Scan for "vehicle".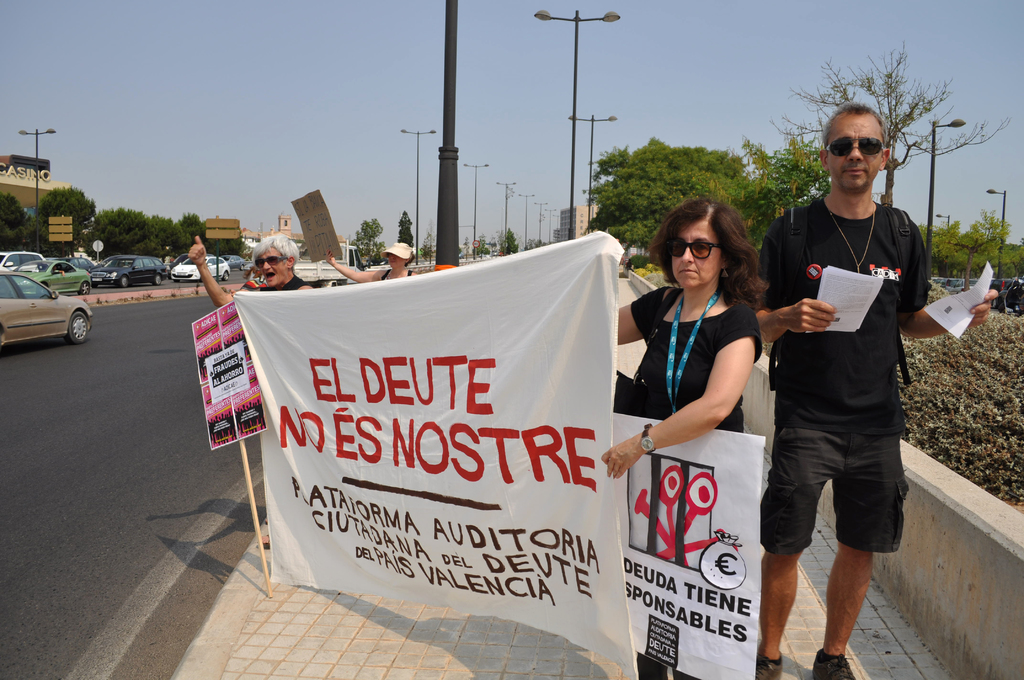
Scan result: 221 255 247 269.
